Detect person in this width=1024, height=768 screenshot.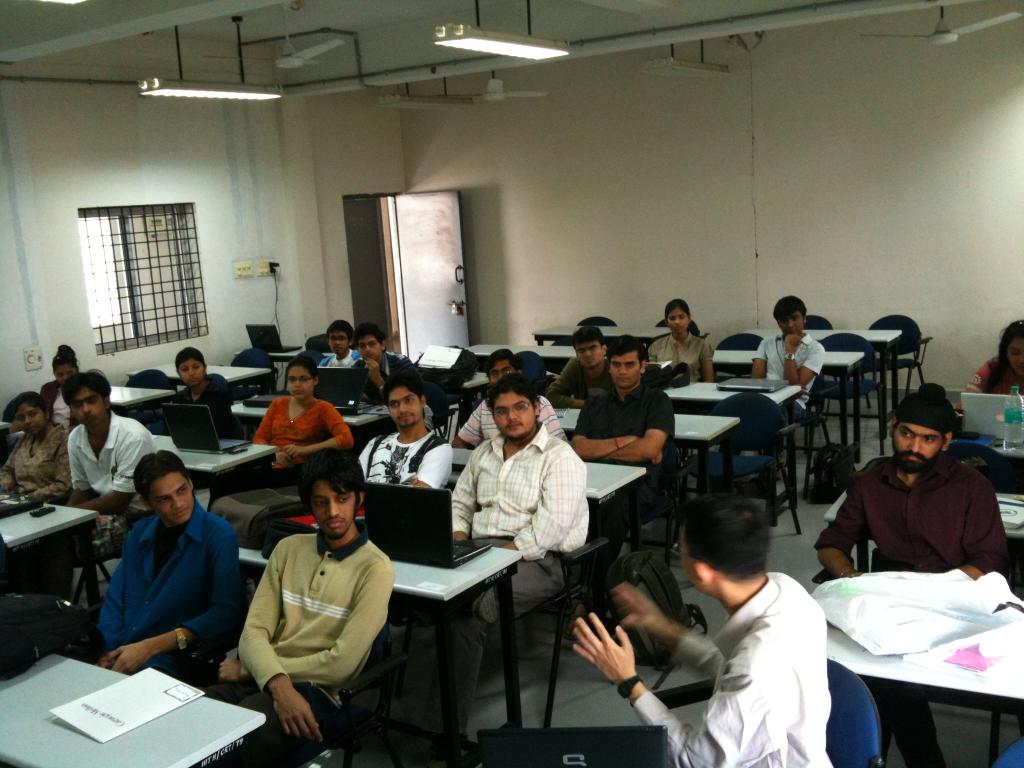
Detection: (20, 368, 159, 634).
